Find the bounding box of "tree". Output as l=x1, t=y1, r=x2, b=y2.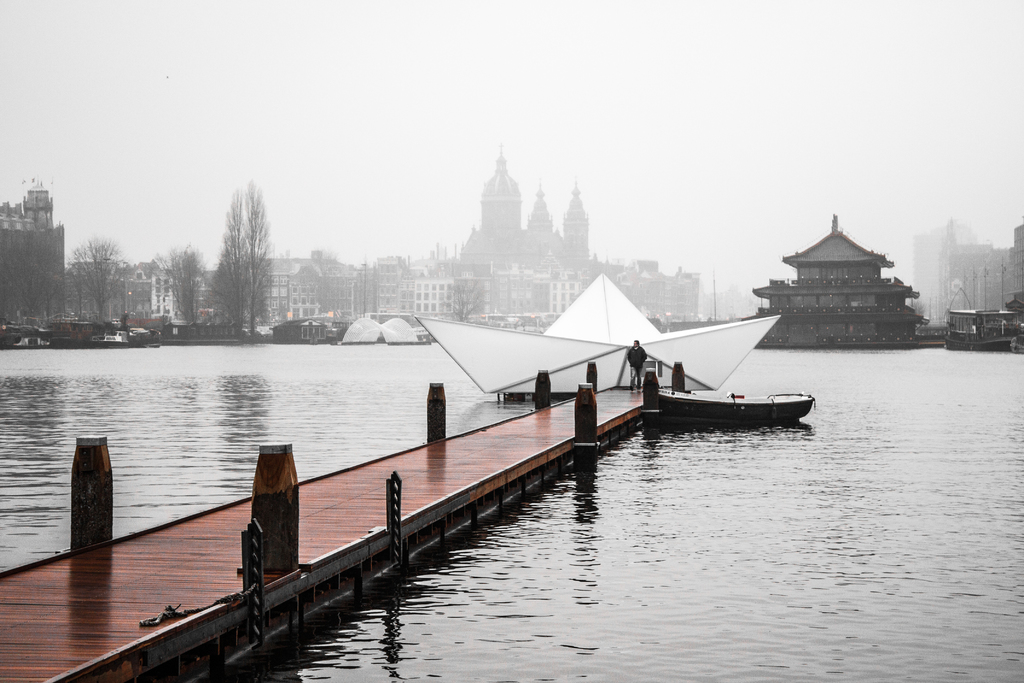
l=64, t=227, r=120, b=331.
